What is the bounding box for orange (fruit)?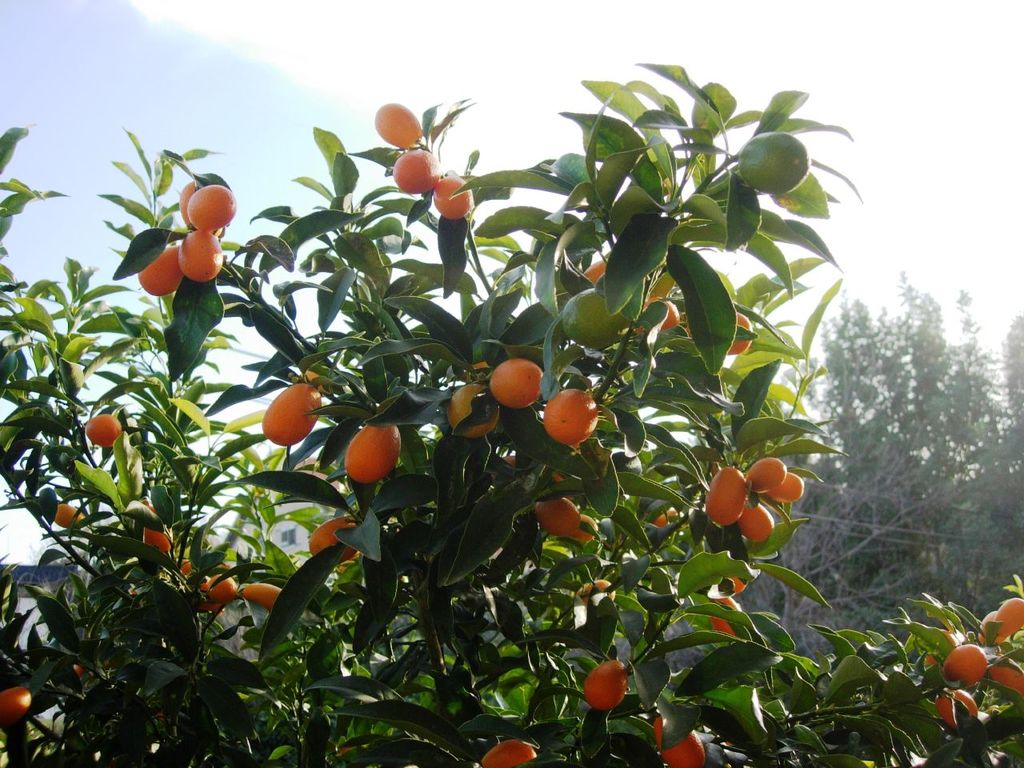
box(538, 390, 602, 441).
